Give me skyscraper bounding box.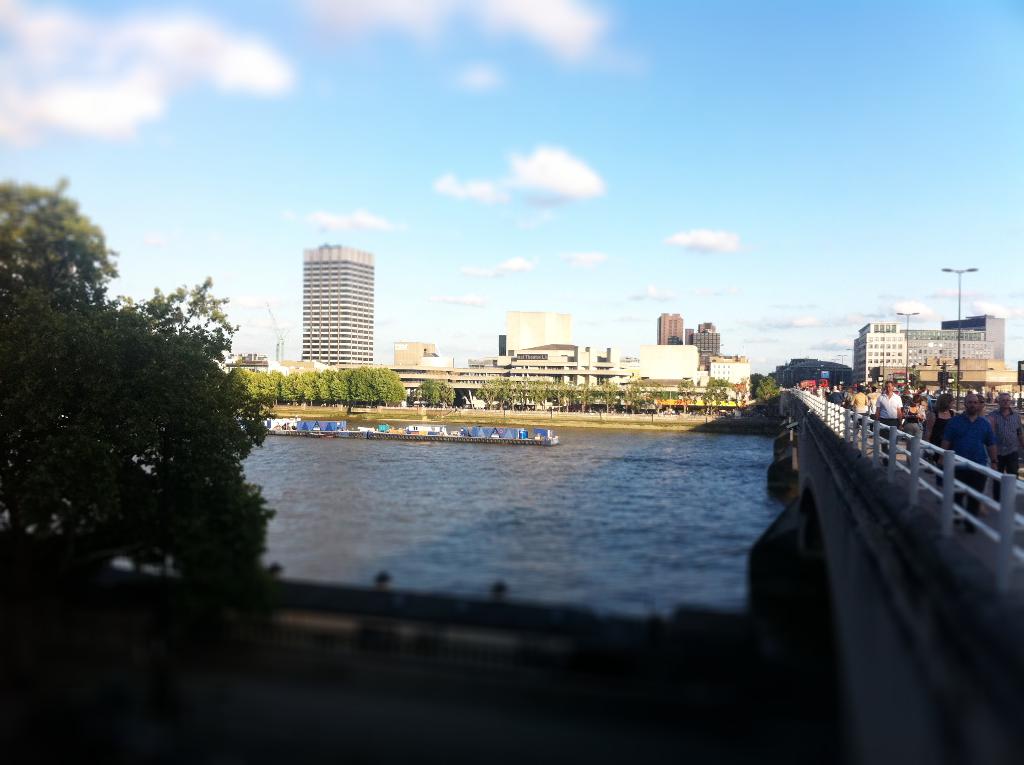
crop(856, 312, 1007, 392).
